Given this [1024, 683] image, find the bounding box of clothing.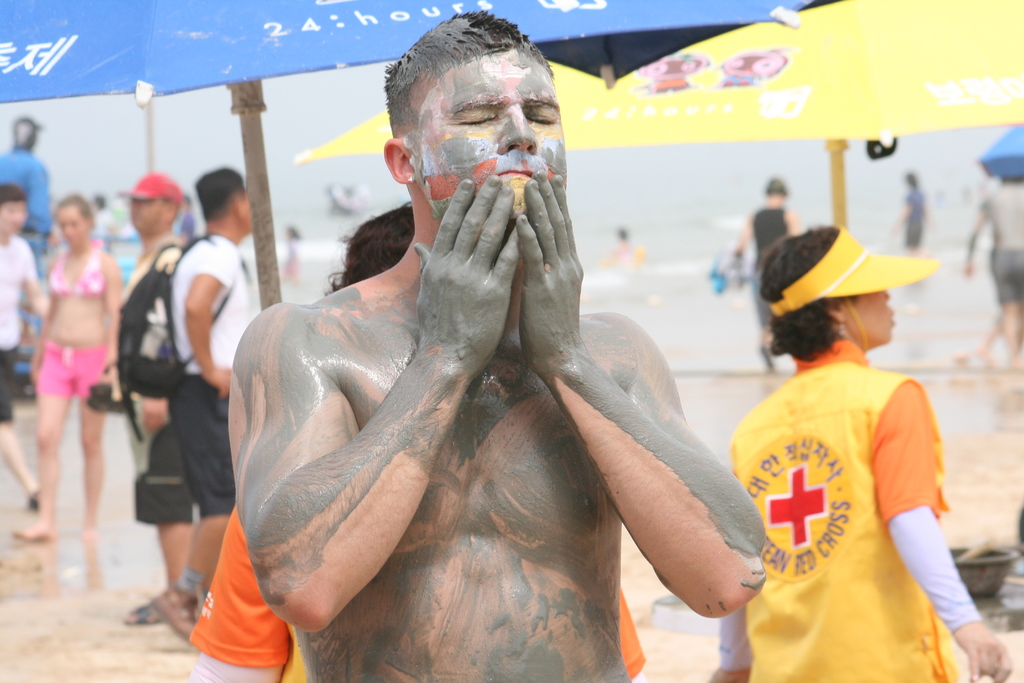
{"x1": 115, "y1": 254, "x2": 195, "y2": 516}.
